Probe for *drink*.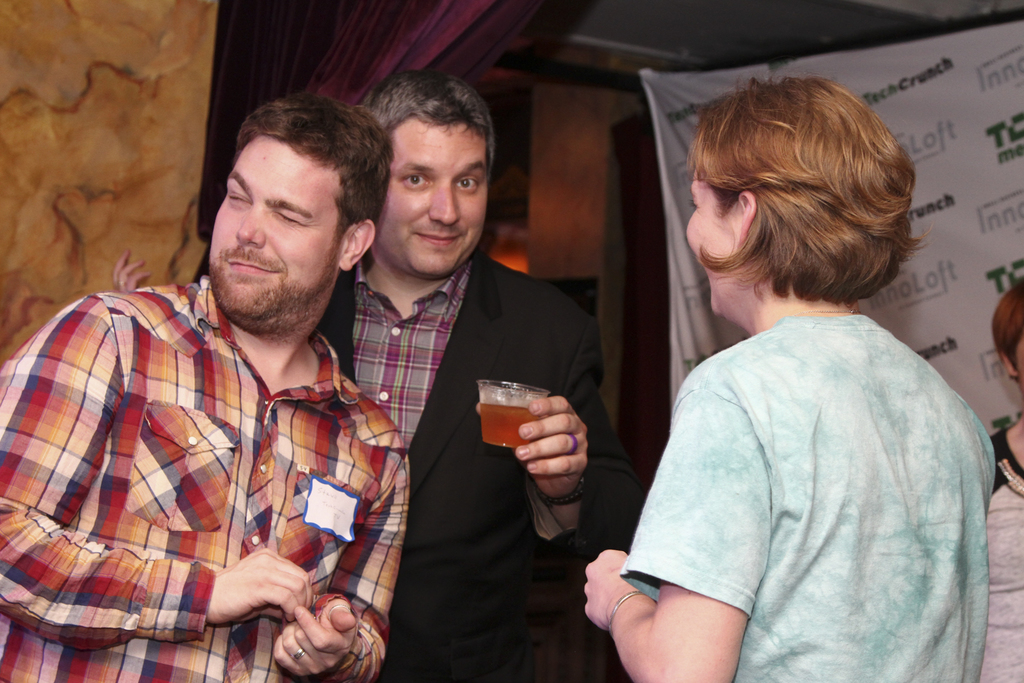
Probe result: [479,405,543,447].
